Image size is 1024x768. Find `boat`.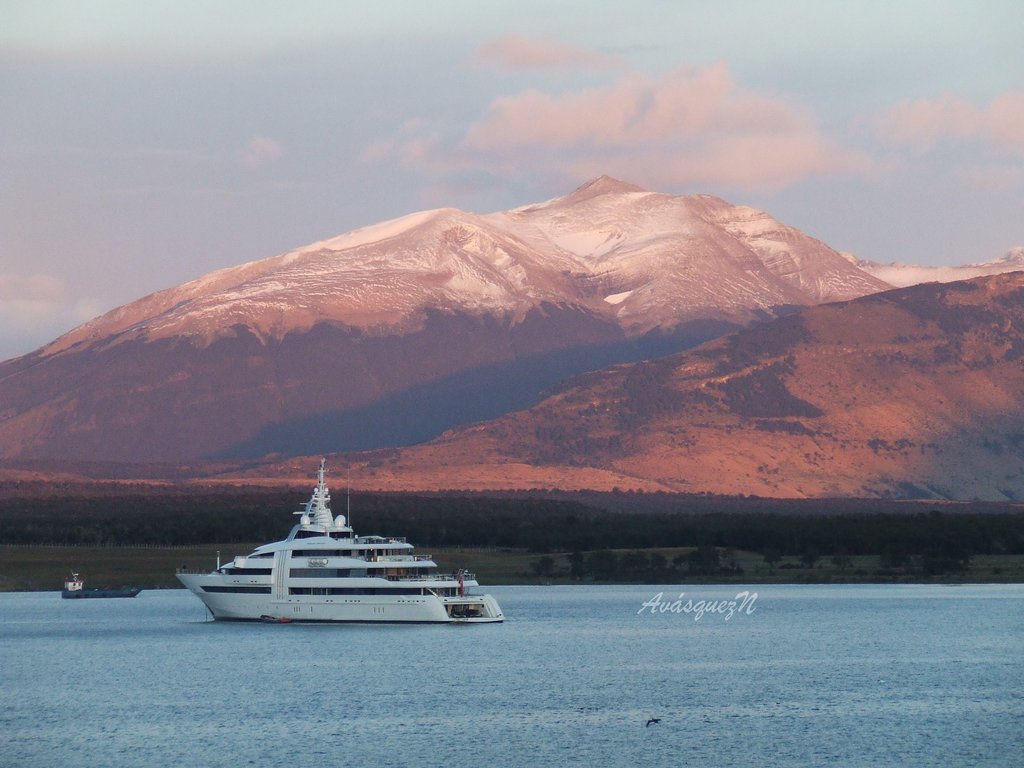
202,470,535,634.
